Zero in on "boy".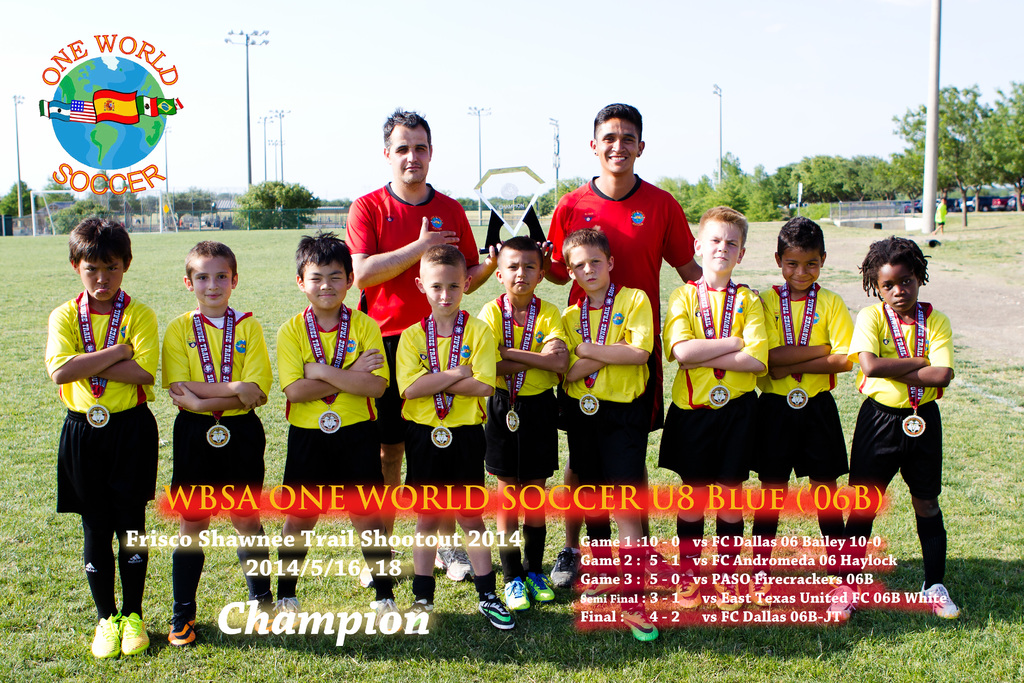
Zeroed in: {"left": 555, "top": 222, "right": 659, "bottom": 650}.
